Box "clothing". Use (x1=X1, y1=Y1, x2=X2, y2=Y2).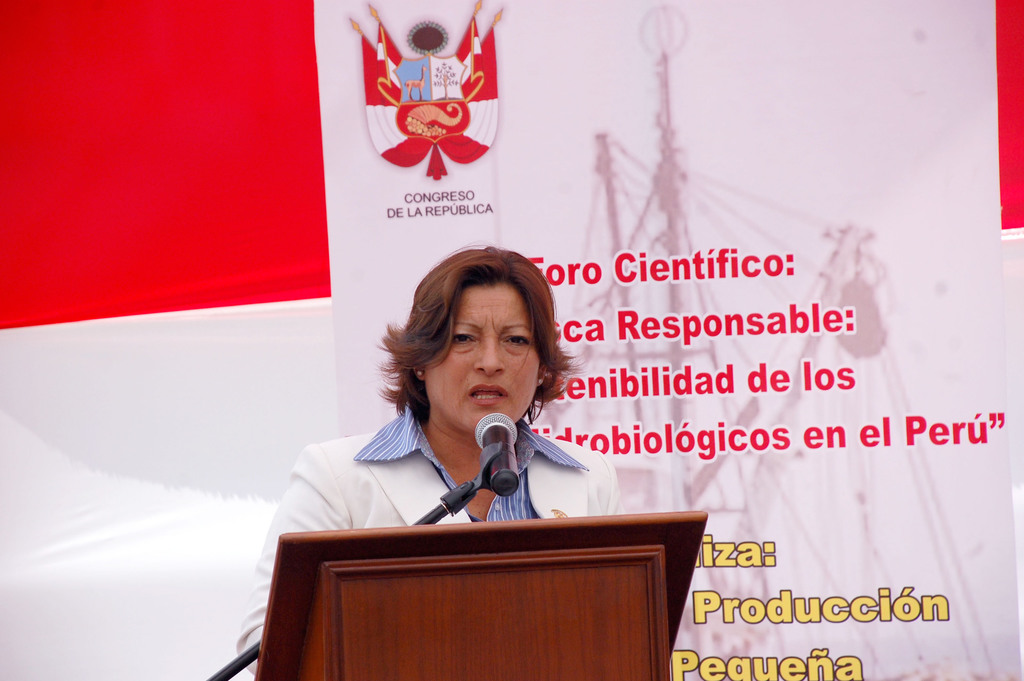
(x1=235, y1=406, x2=627, y2=680).
